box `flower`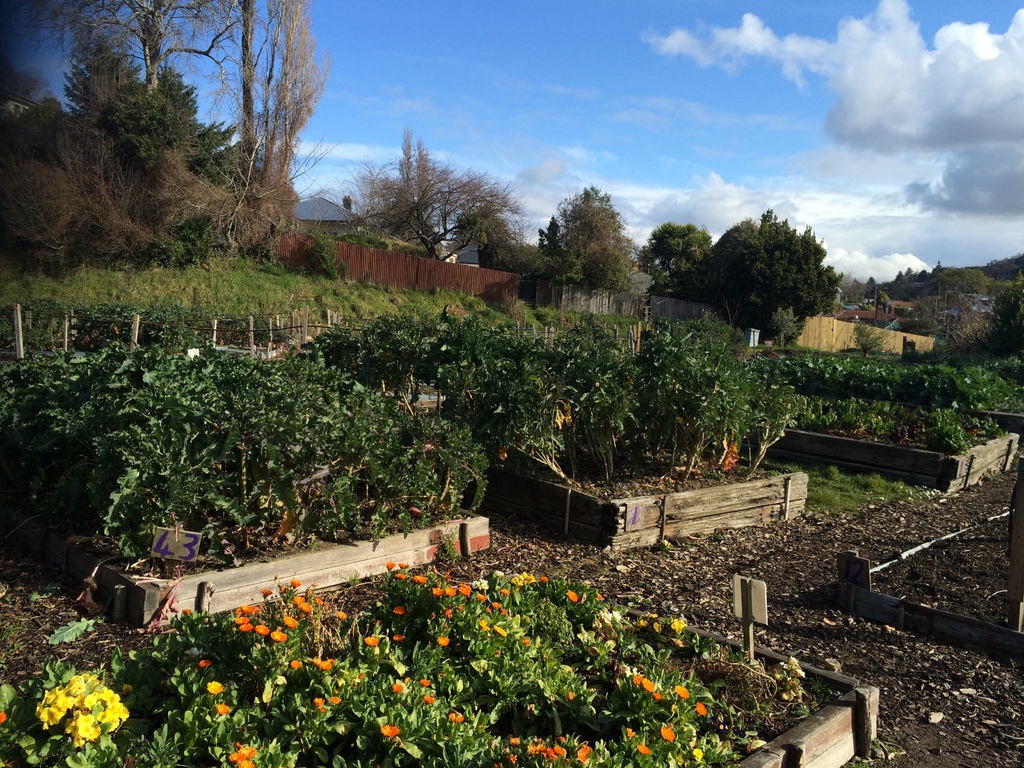
Rect(393, 631, 405, 638)
